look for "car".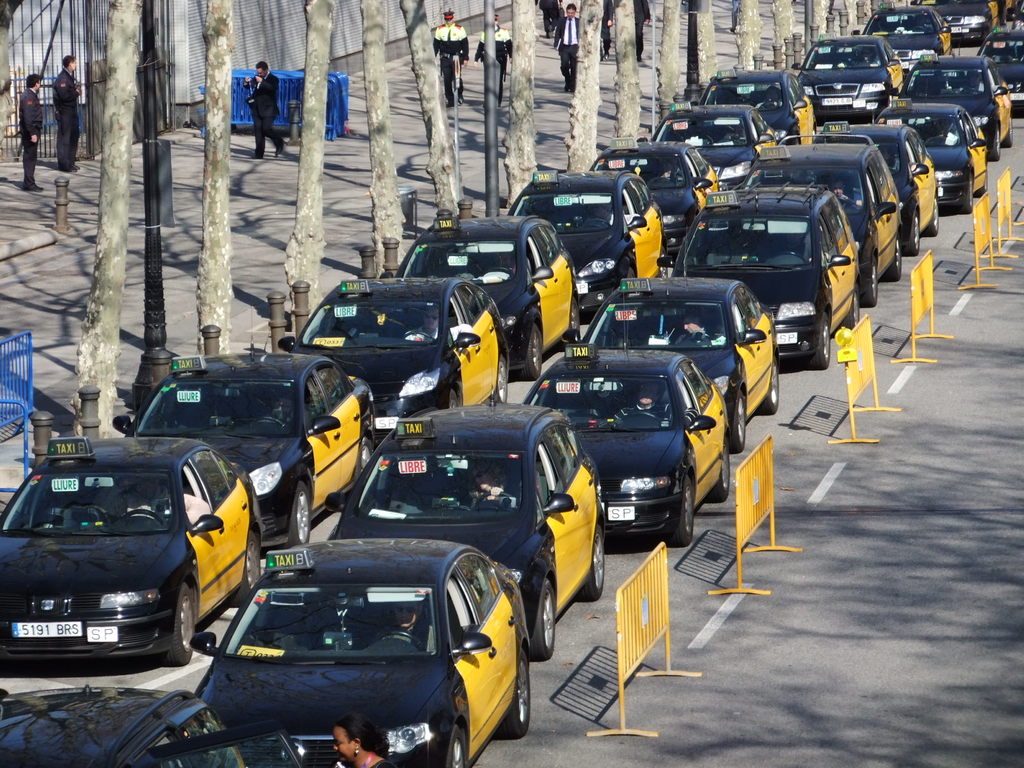
Found: (x1=864, y1=2, x2=947, y2=69).
